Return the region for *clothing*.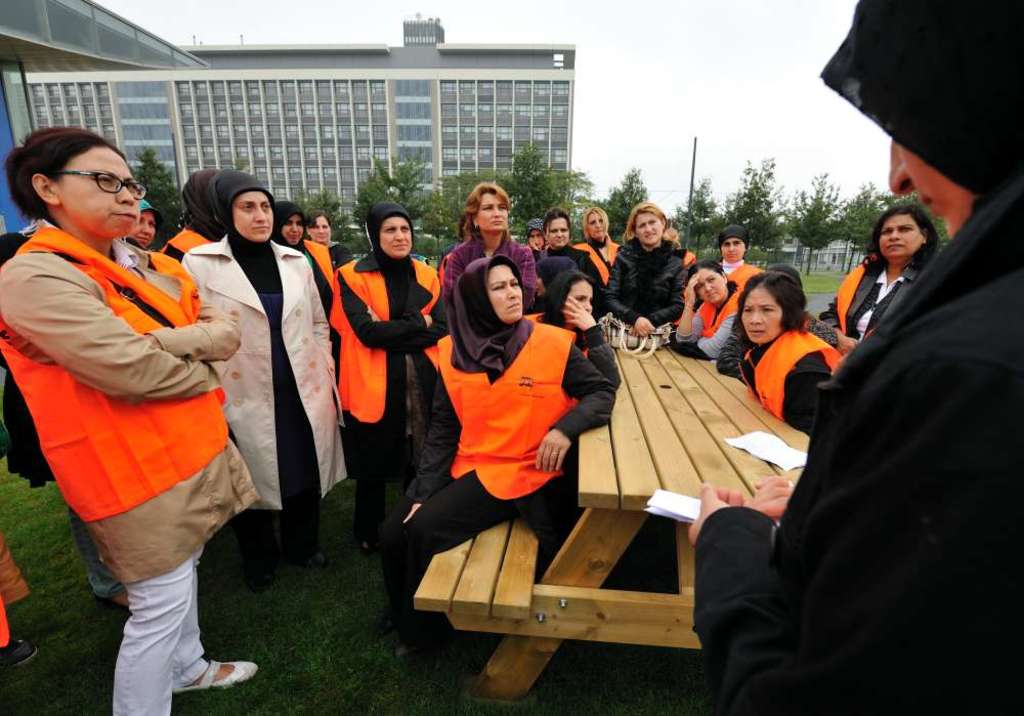
(left=538, top=302, right=625, bottom=388).
